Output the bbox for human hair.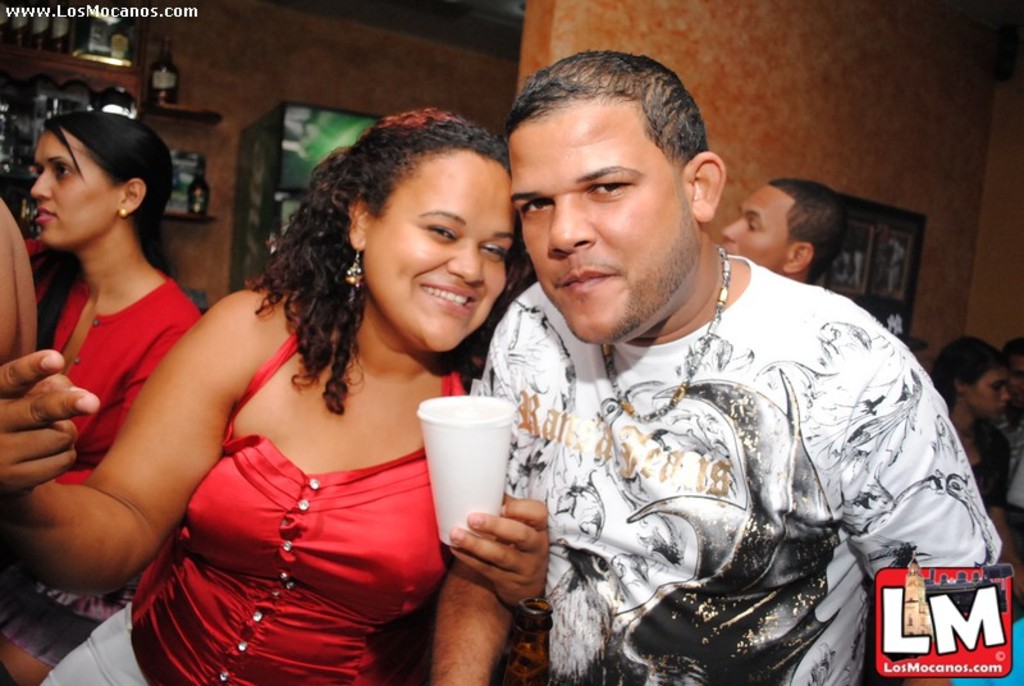
BBox(502, 49, 708, 193).
